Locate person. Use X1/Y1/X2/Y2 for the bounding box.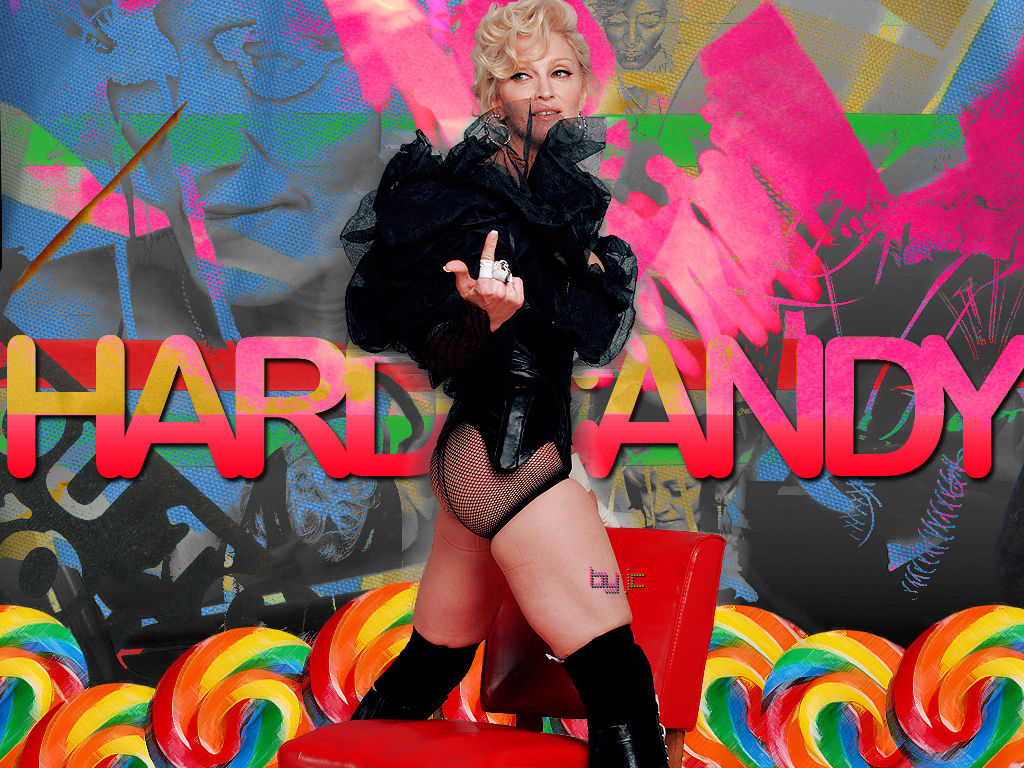
5/0/460/637.
